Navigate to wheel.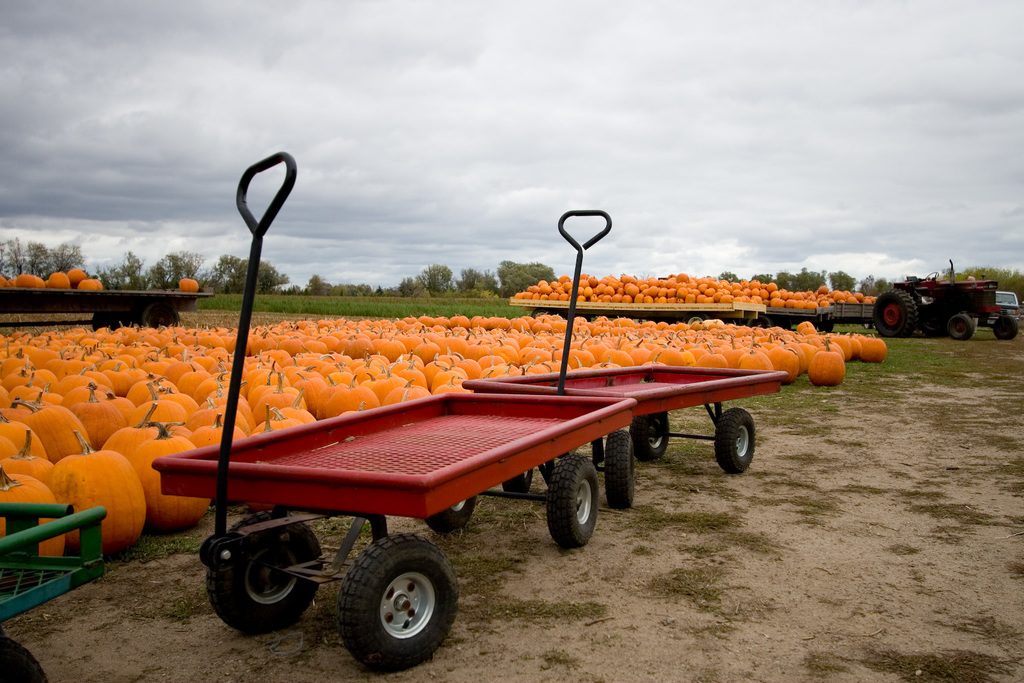
Navigation target: Rect(543, 457, 597, 549).
